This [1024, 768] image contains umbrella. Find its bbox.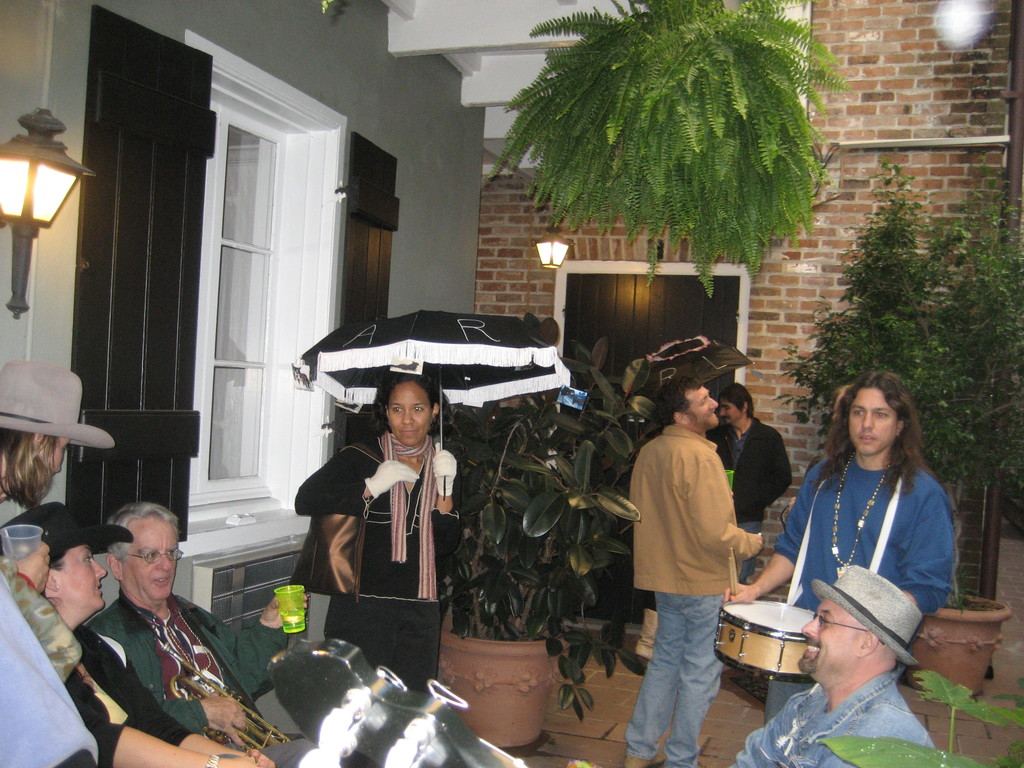
locate(292, 307, 569, 500).
